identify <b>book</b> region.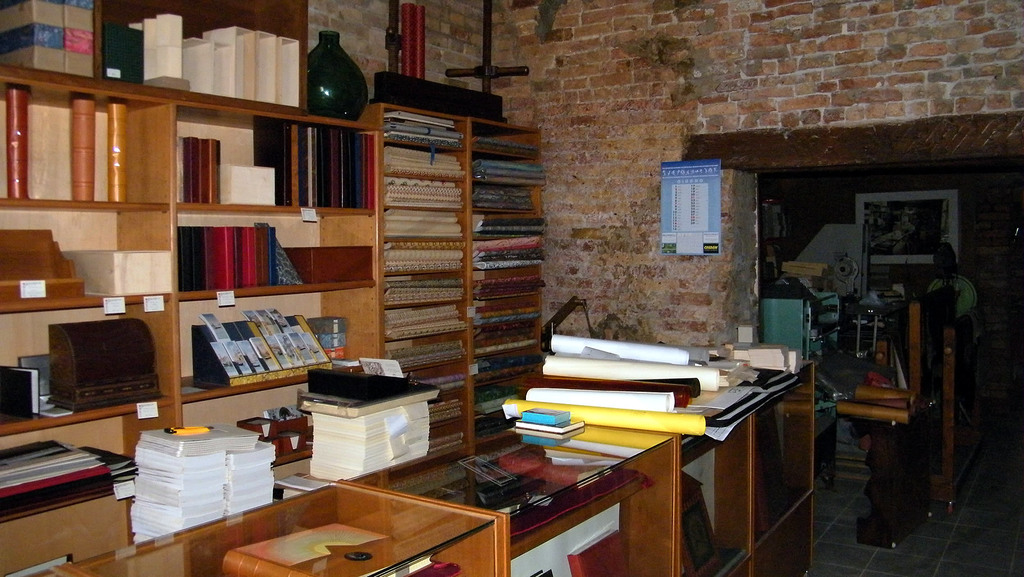
Region: x1=71 y1=96 x2=96 y2=199.
